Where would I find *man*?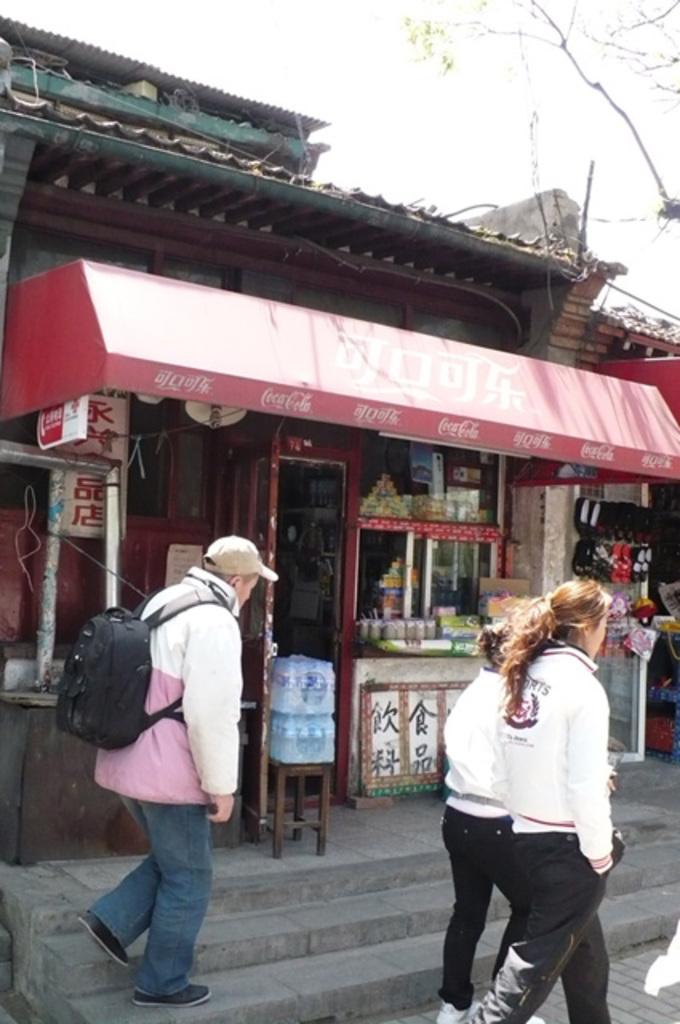
At box(70, 534, 266, 1013).
